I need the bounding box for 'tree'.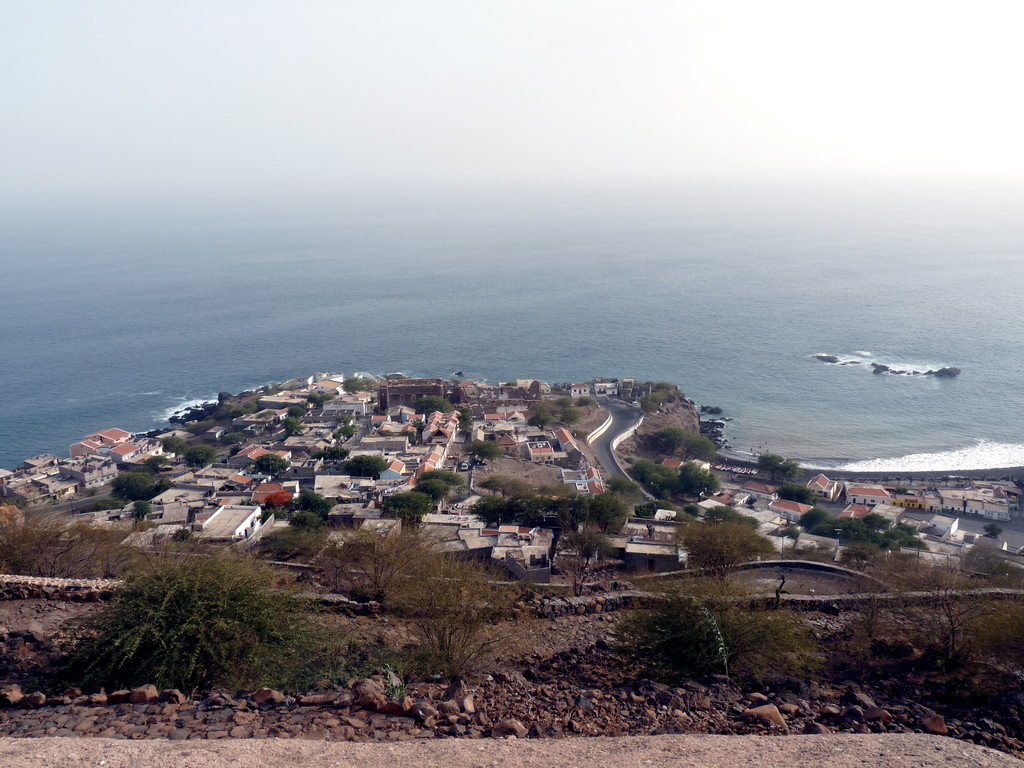
Here it is: [807,503,932,541].
